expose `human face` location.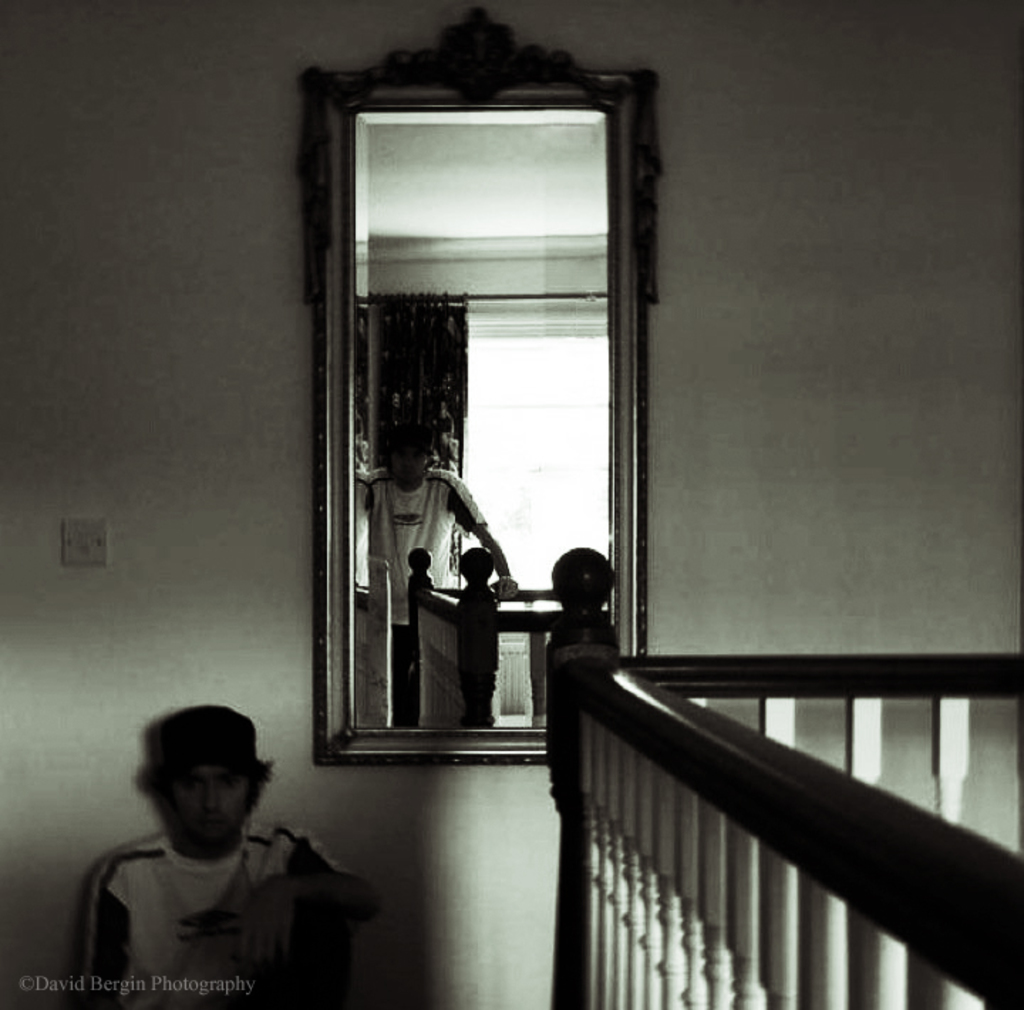
Exposed at {"x1": 164, "y1": 765, "x2": 263, "y2": 856}.
